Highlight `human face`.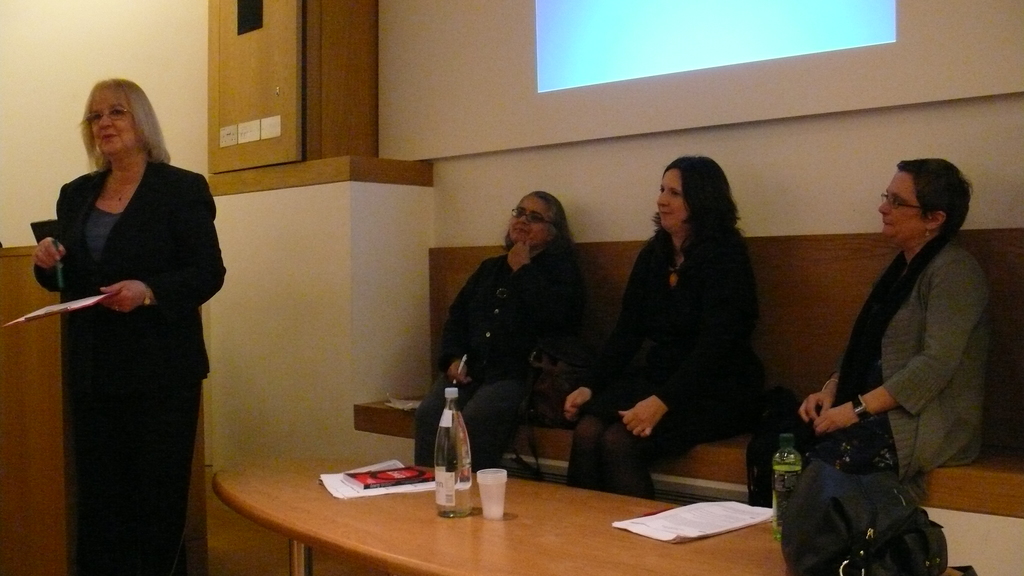
Highlighted region: region(513, 192, 545, 246).
